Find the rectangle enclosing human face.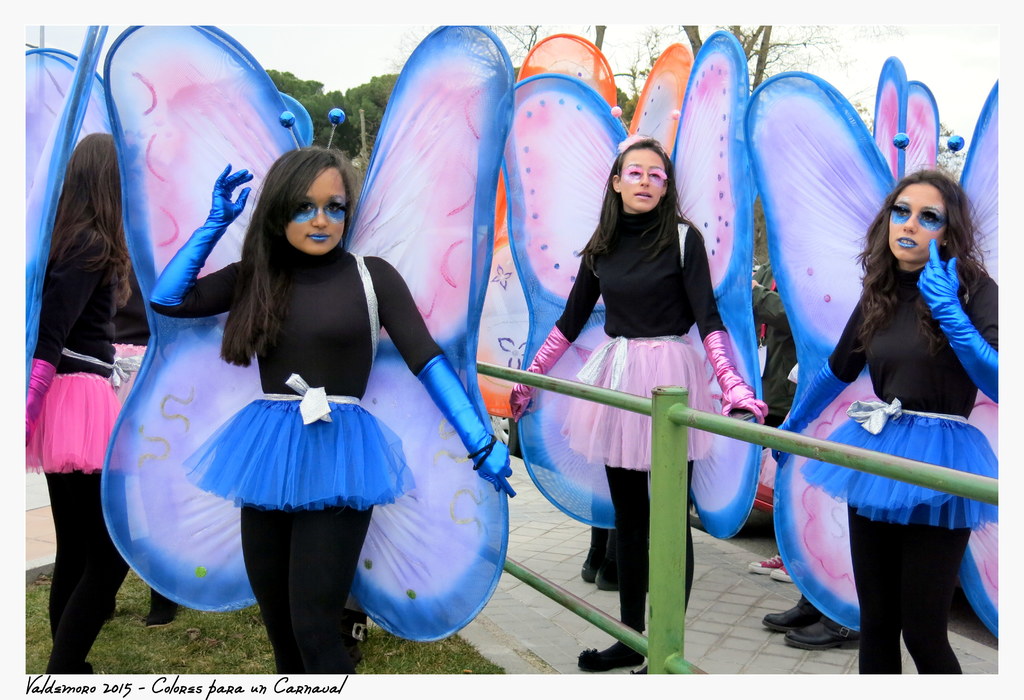
[left=620, top=146, right=665, bottom=209].
